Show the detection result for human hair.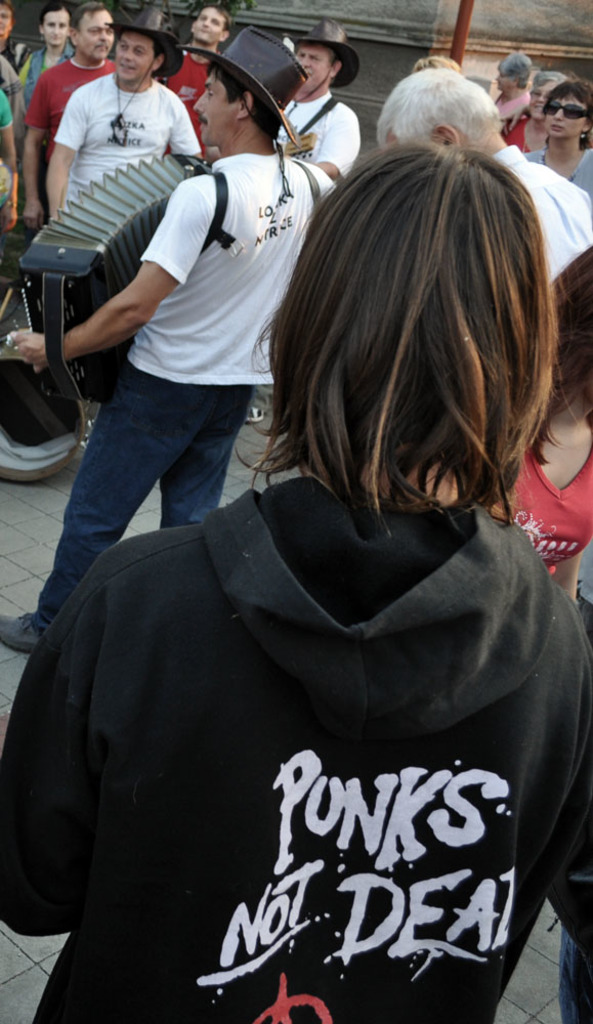
{"left": 527, "top": 66, "right": 569, "bottom": 87}.
